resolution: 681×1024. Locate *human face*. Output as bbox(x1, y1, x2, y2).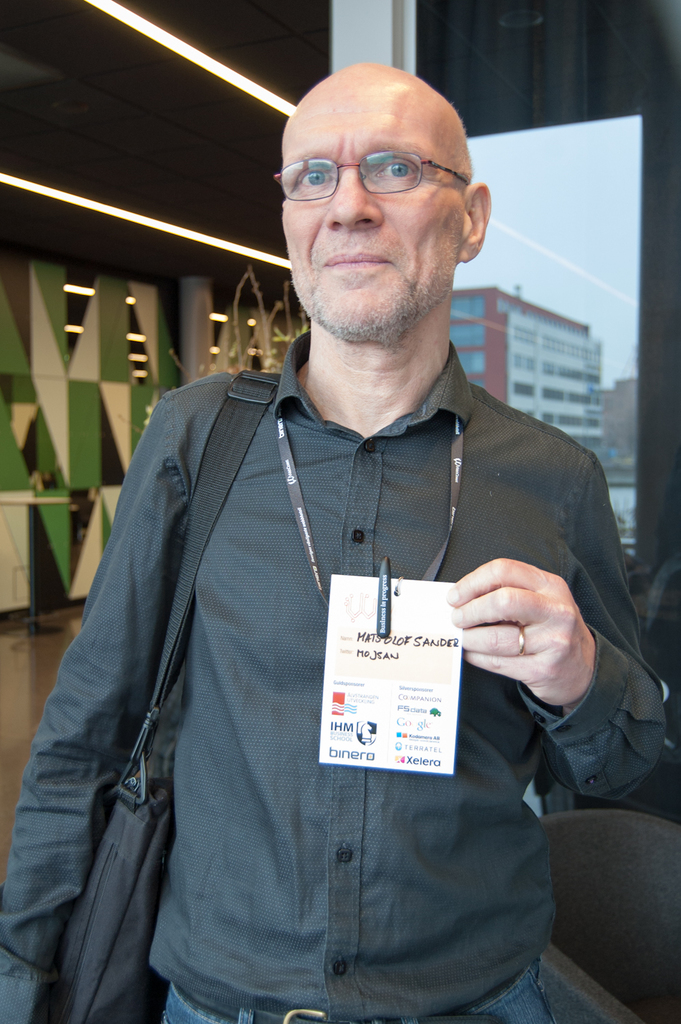
bbox(279, 91, 462, 342).
